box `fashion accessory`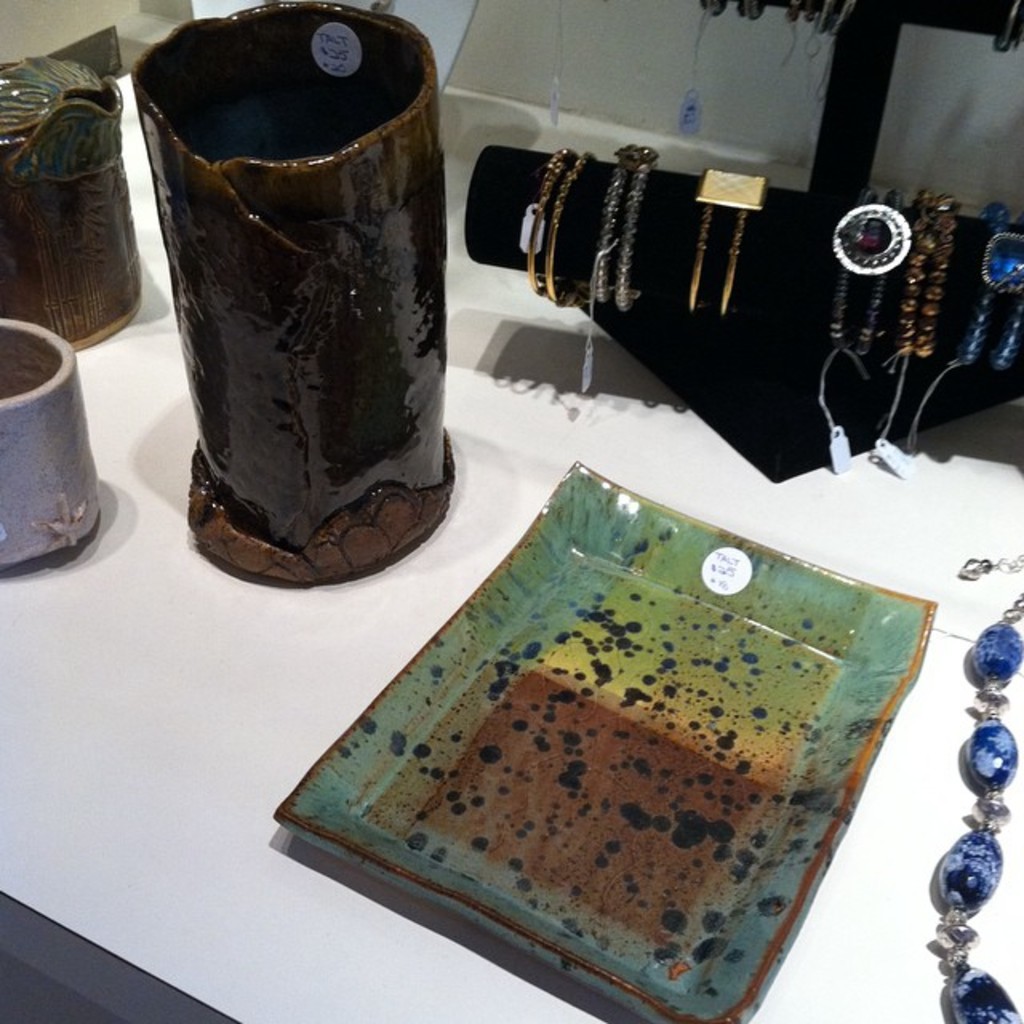
x1=608, y1=142, x2=640, y2=318
